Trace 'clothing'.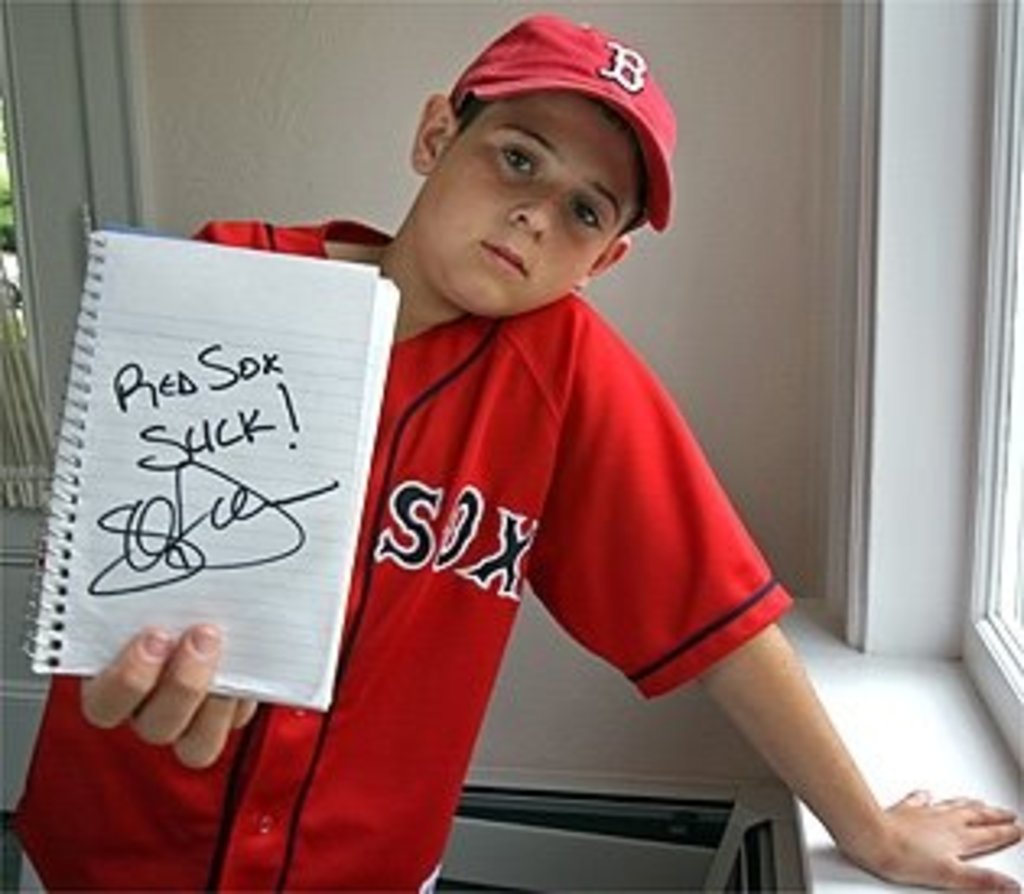
Traced to pyautogui.locateOnScreen(234, 221, 780, 839).
